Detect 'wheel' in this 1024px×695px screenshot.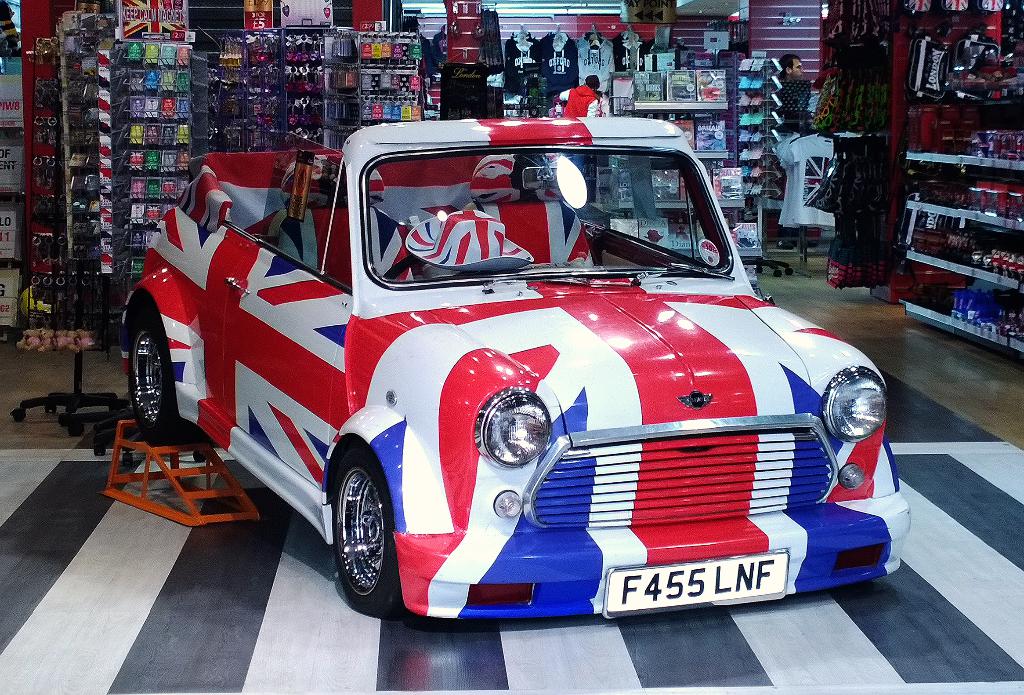
Detection: 322,456,394,608.
